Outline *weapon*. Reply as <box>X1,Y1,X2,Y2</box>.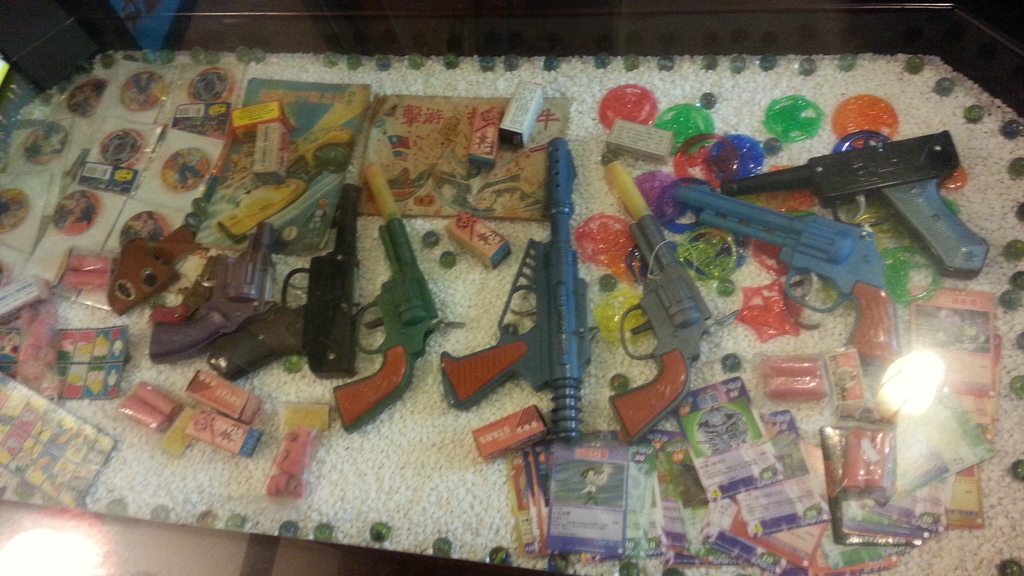
<box>207,181,362,380</box>.
